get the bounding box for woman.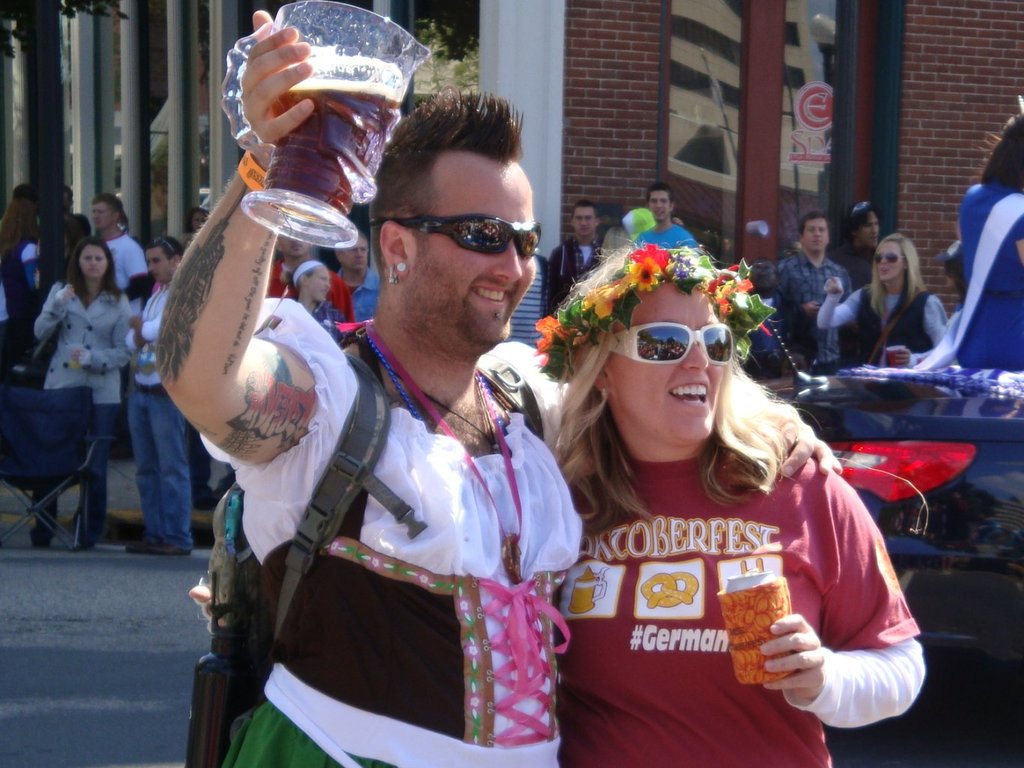
pyautogui.locateOnScreen(0, 205, 49, 372).
